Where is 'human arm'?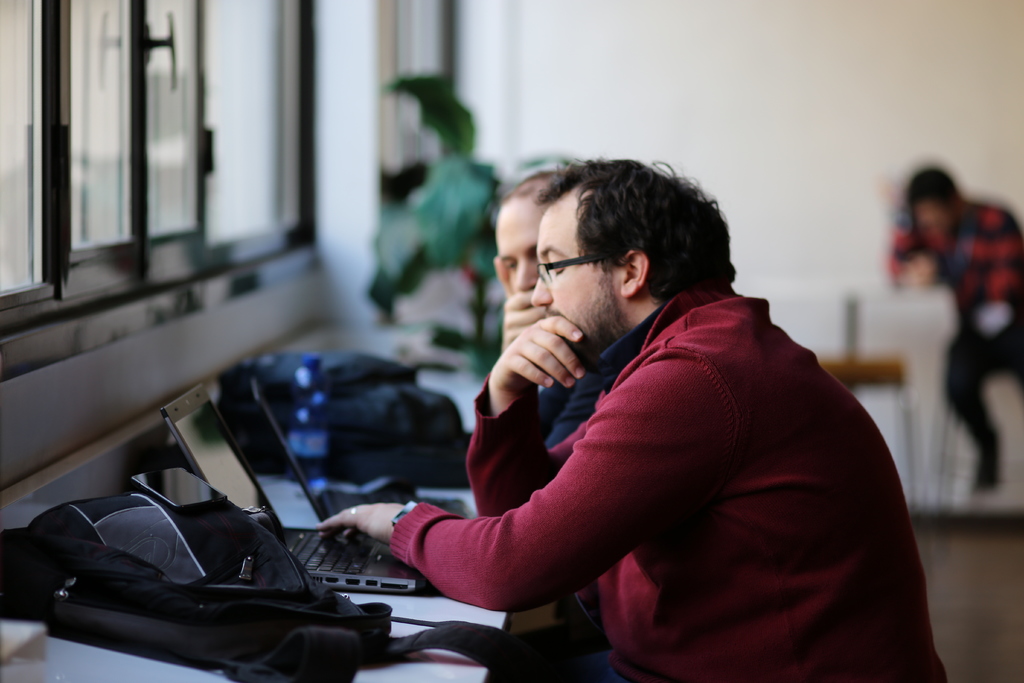
BBox(496, 284, 556, 346).
